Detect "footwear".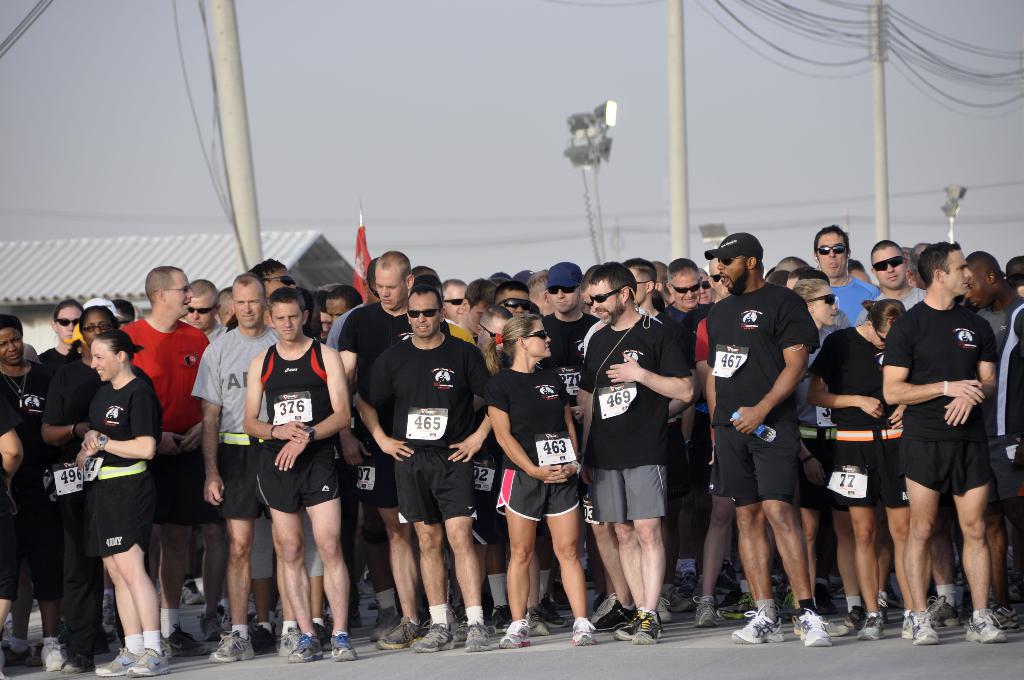
Detected at locate(378, 615, 426, 647).
